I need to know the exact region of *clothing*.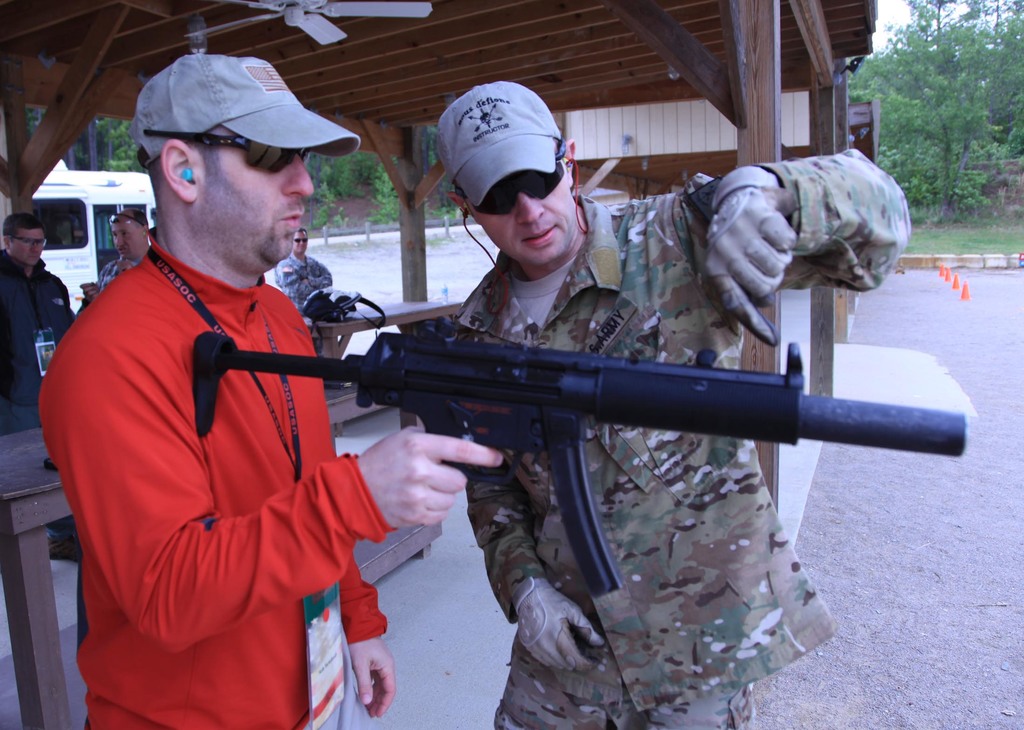
Region: l=272, t=253, r=330, b=308.
